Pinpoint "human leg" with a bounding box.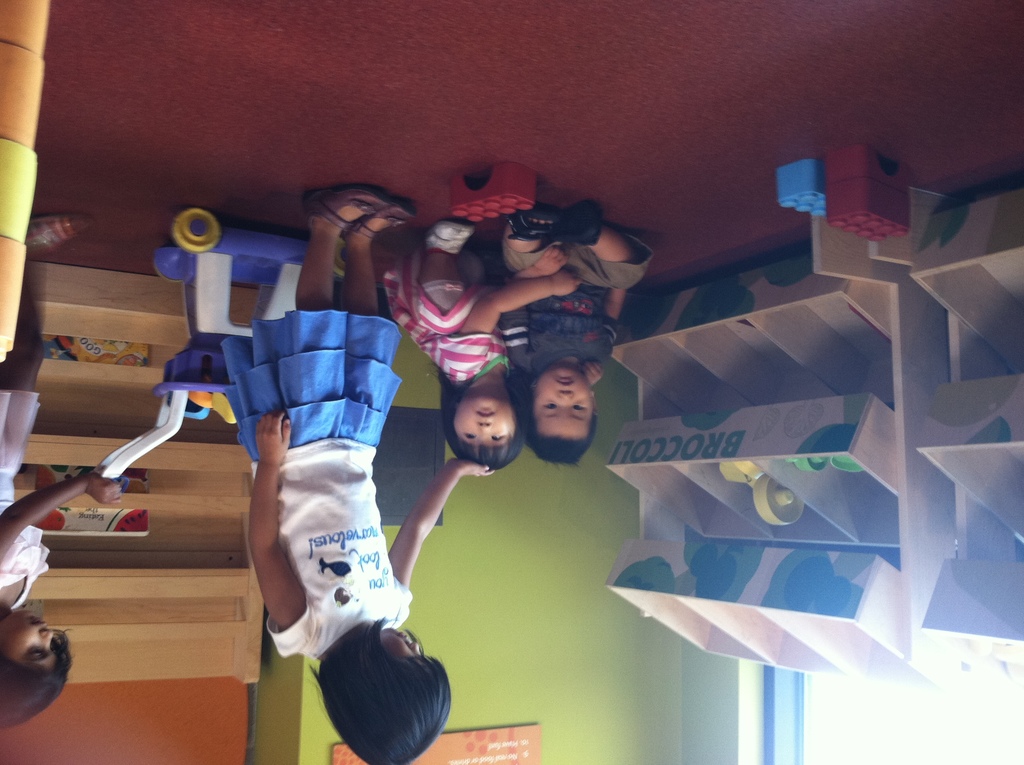
bbox(507, 199, 548, 278).
